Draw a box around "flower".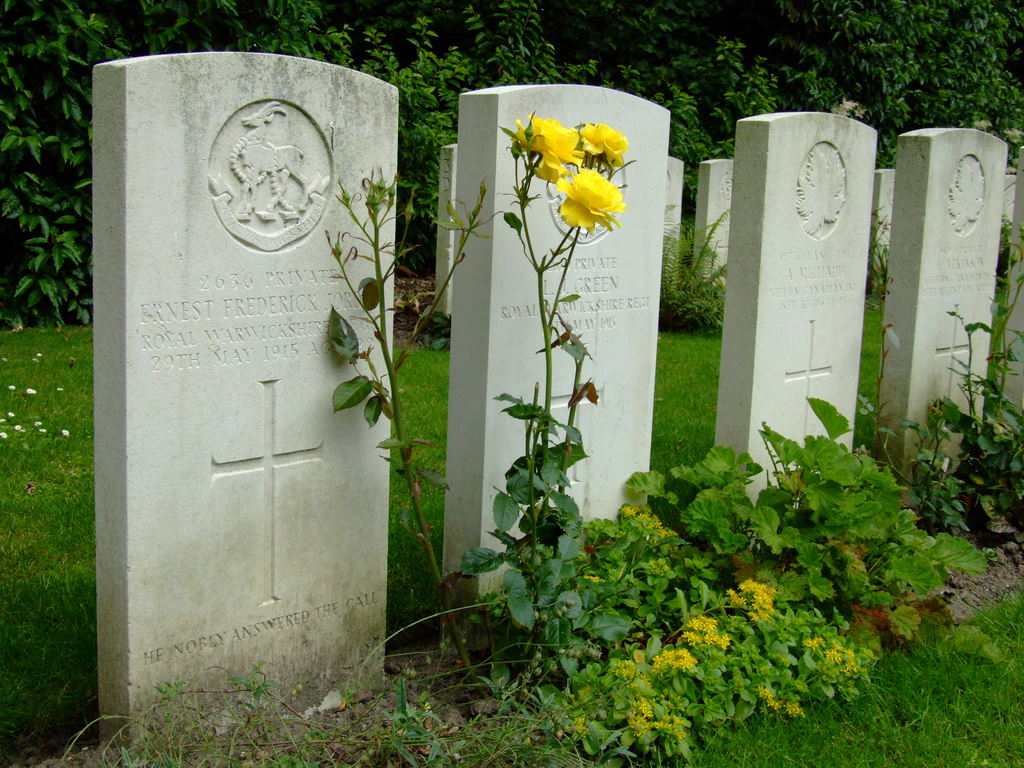
(left=25, top=385, right=36, bottom=393).
